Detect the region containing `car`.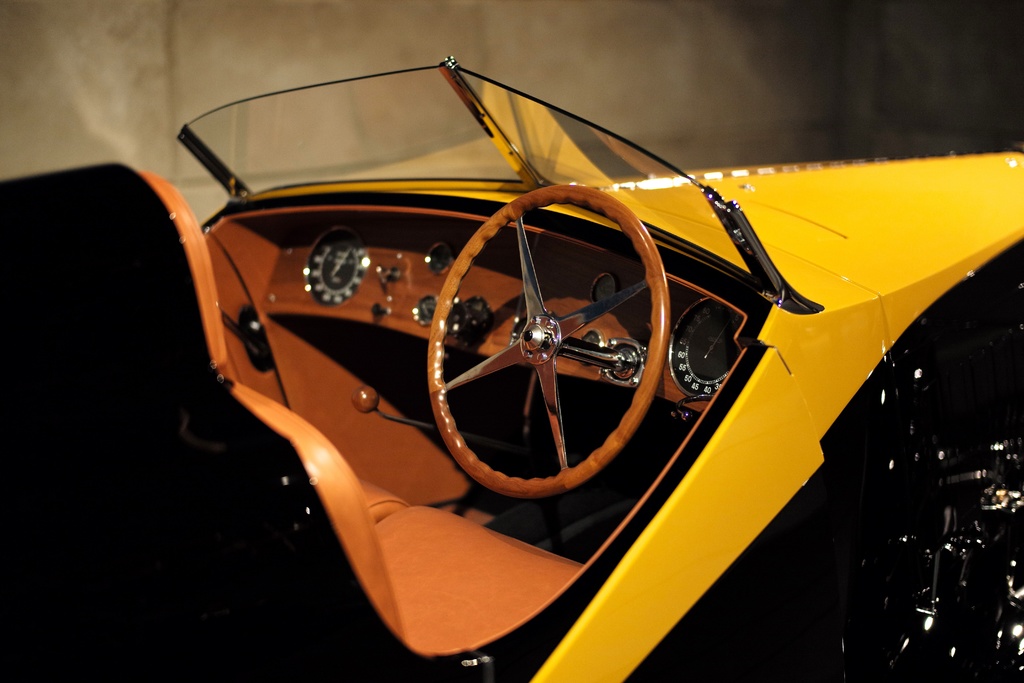
crop(1, 56, 1023, 682).
